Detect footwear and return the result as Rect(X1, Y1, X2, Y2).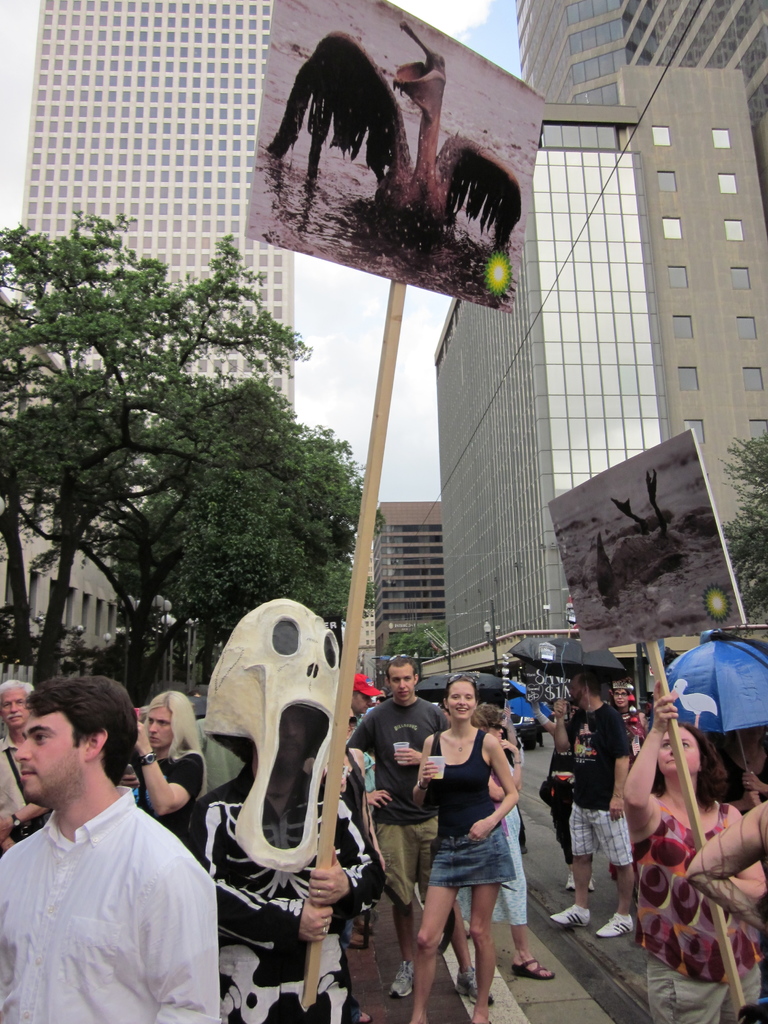
Rect(515, 957, 556, 980).
